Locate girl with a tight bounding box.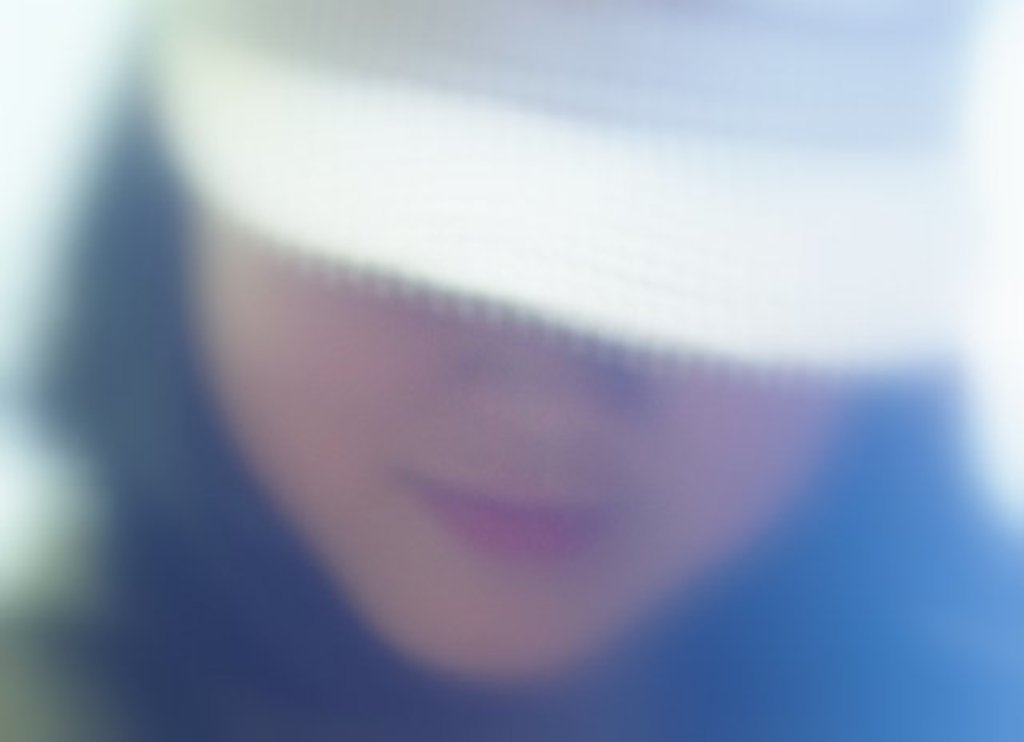
left=40, top=0, right=1022, bottom=740.
